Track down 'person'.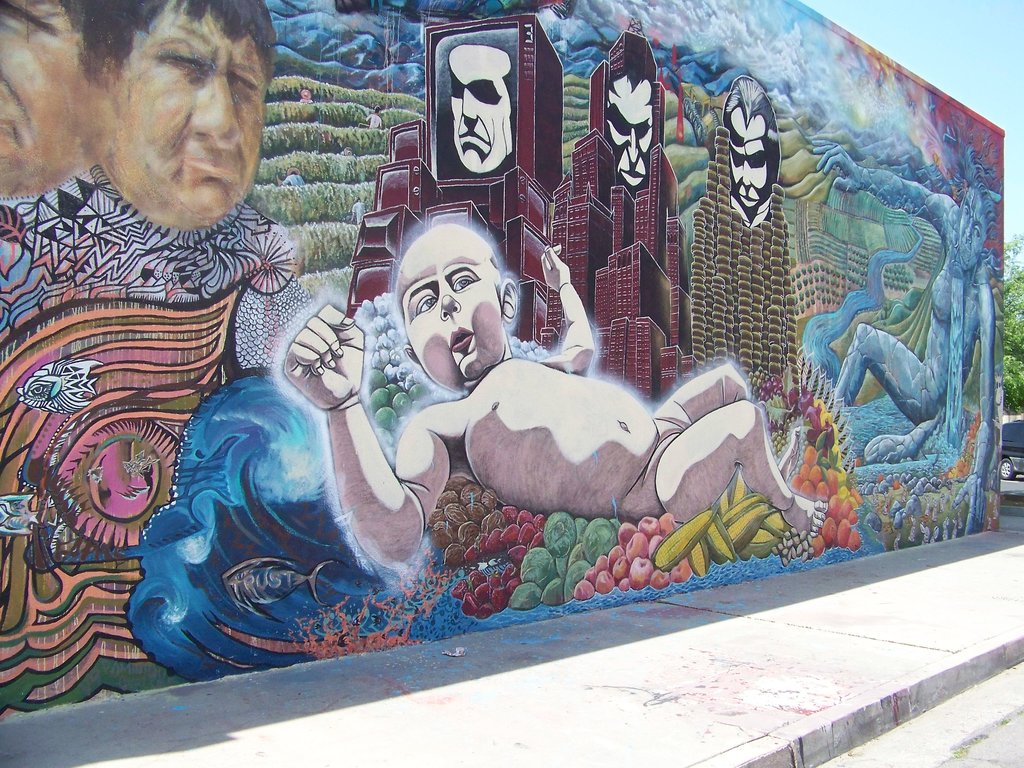
Tracked to Rect(280, 214, 828, 573).
